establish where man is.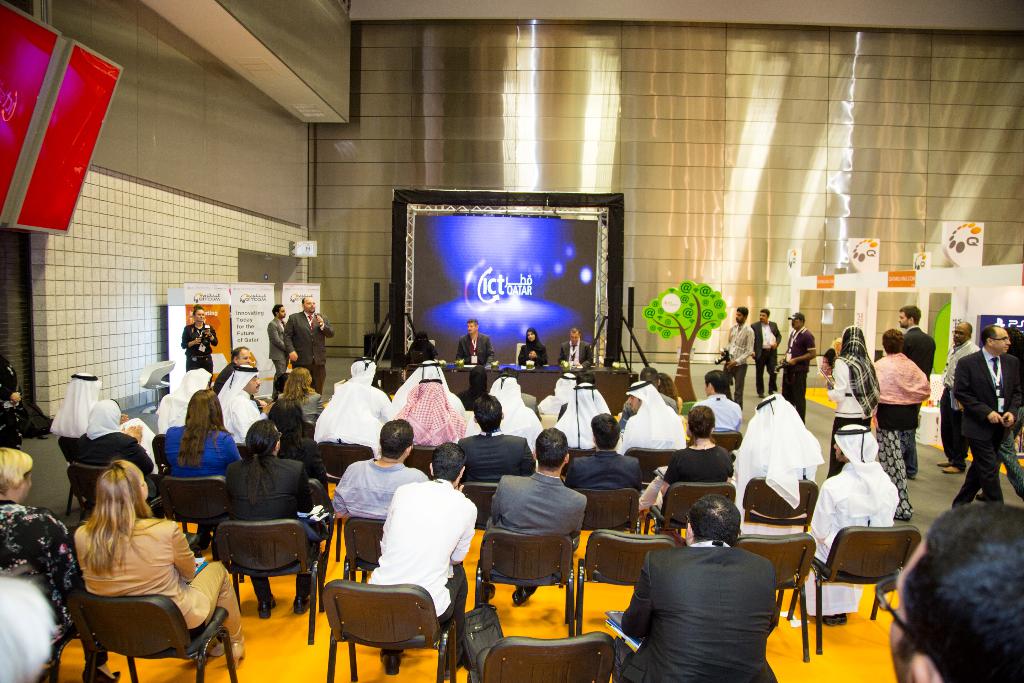
Established at rect(335, 420, 430, 514).
